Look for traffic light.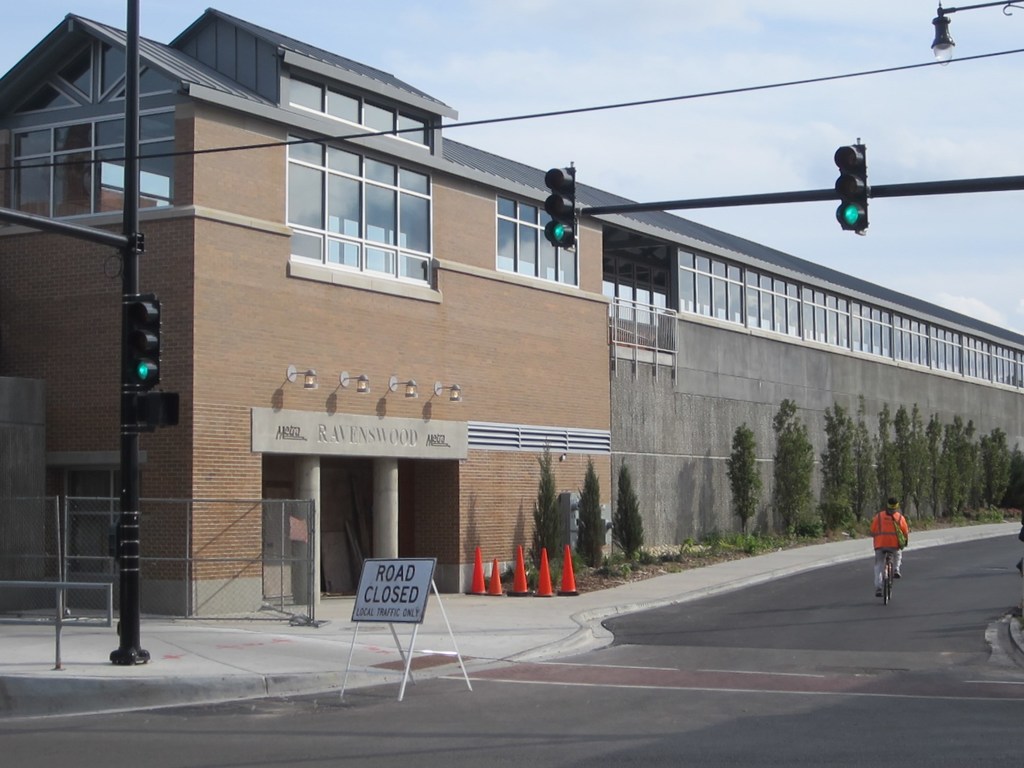
Found: (130, 291, 161, 388).
